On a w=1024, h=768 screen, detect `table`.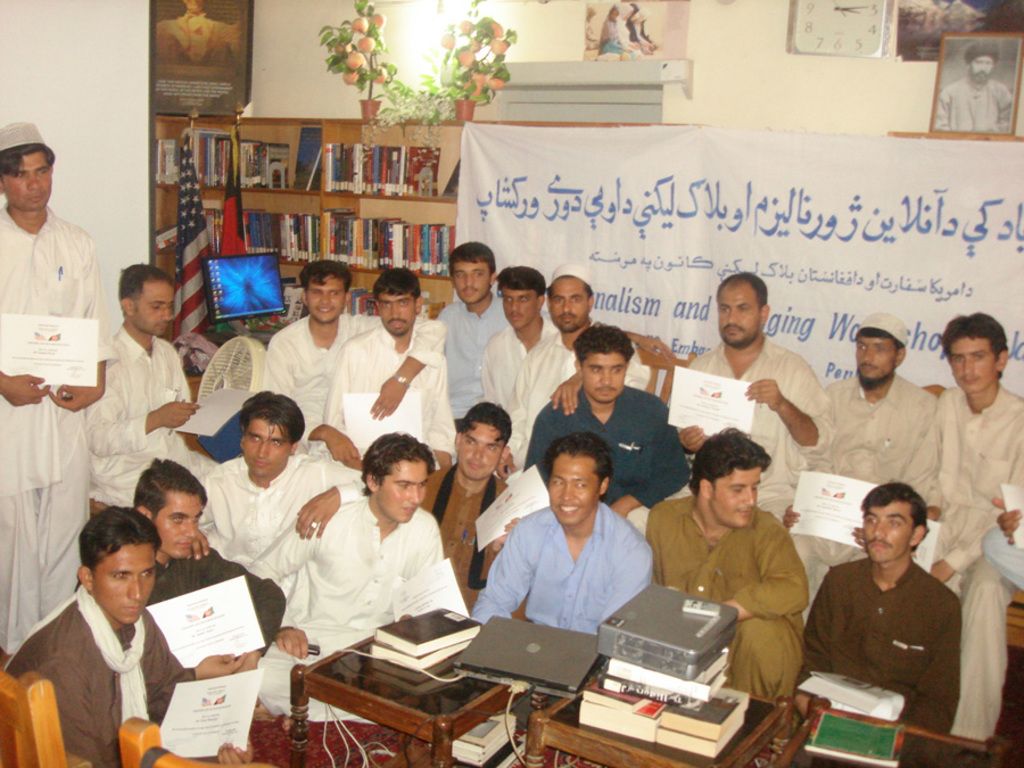
select_region(775, 700, 1009, 767).
